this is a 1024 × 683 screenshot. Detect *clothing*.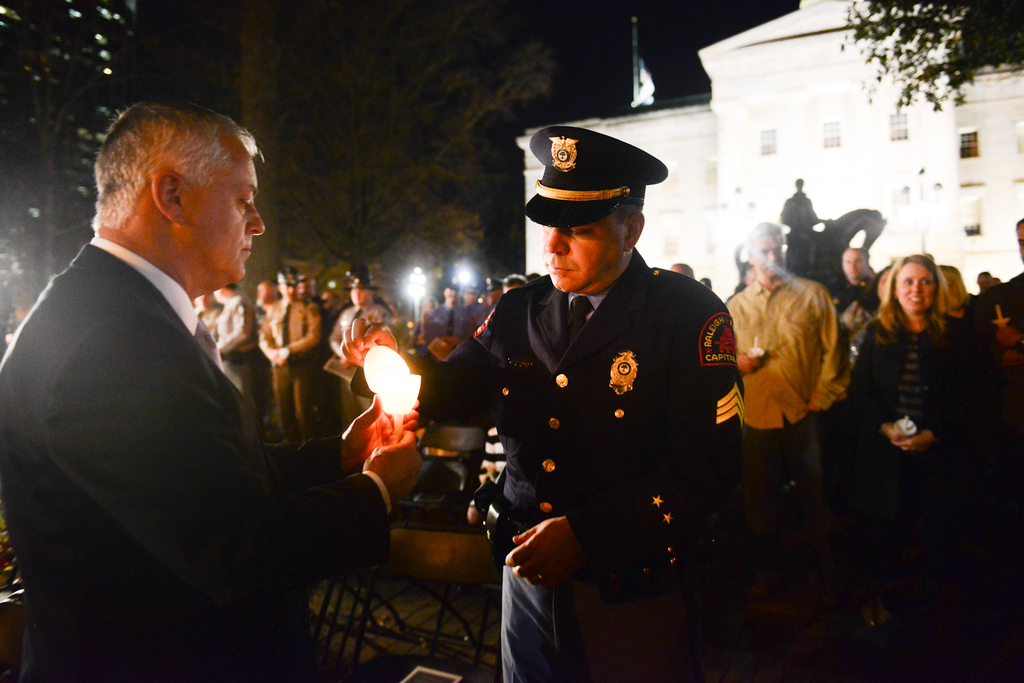
left=252, top=287, right=323, bottom=441.
